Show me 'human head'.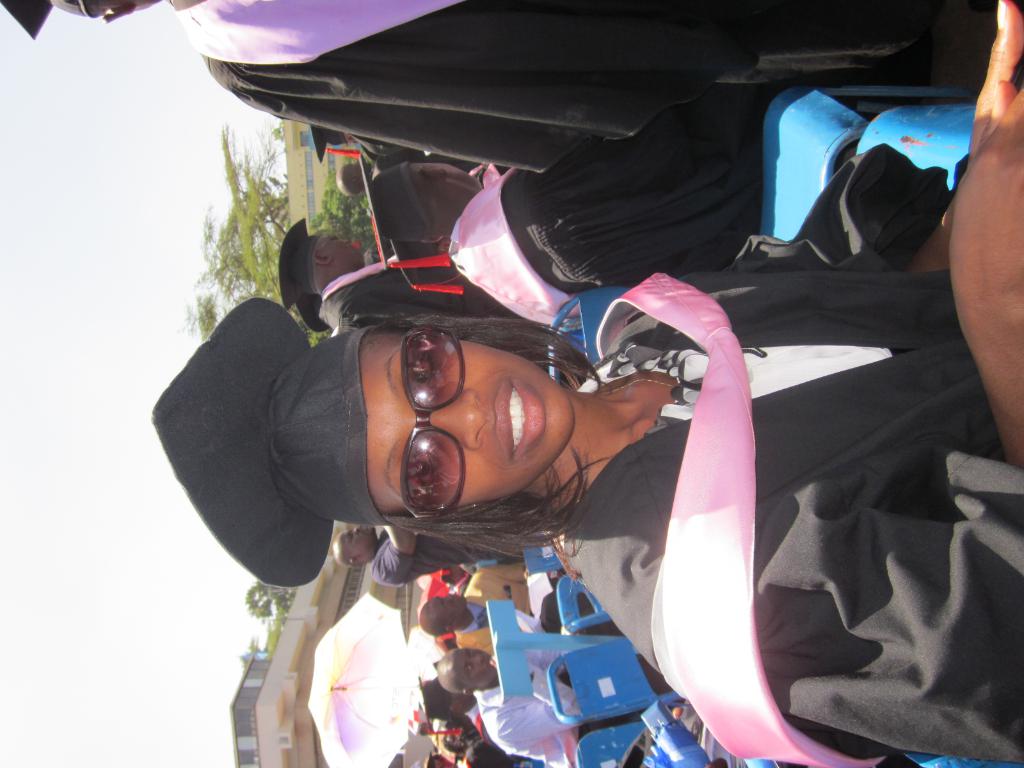
'human head' is here: 461/738/514/767.
